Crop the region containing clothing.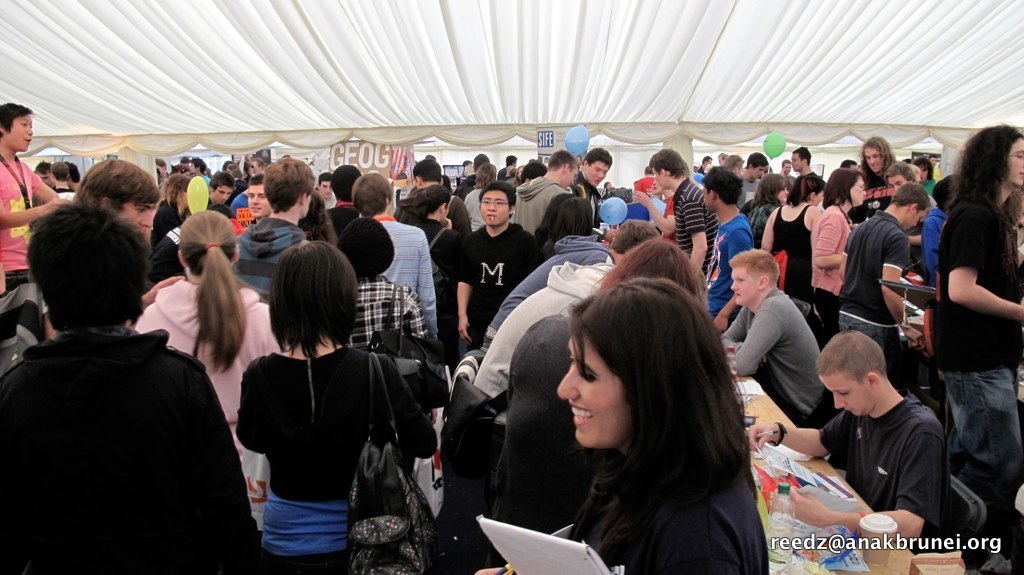
Crop region: left=711, top=197, right=756, bottom=310.
